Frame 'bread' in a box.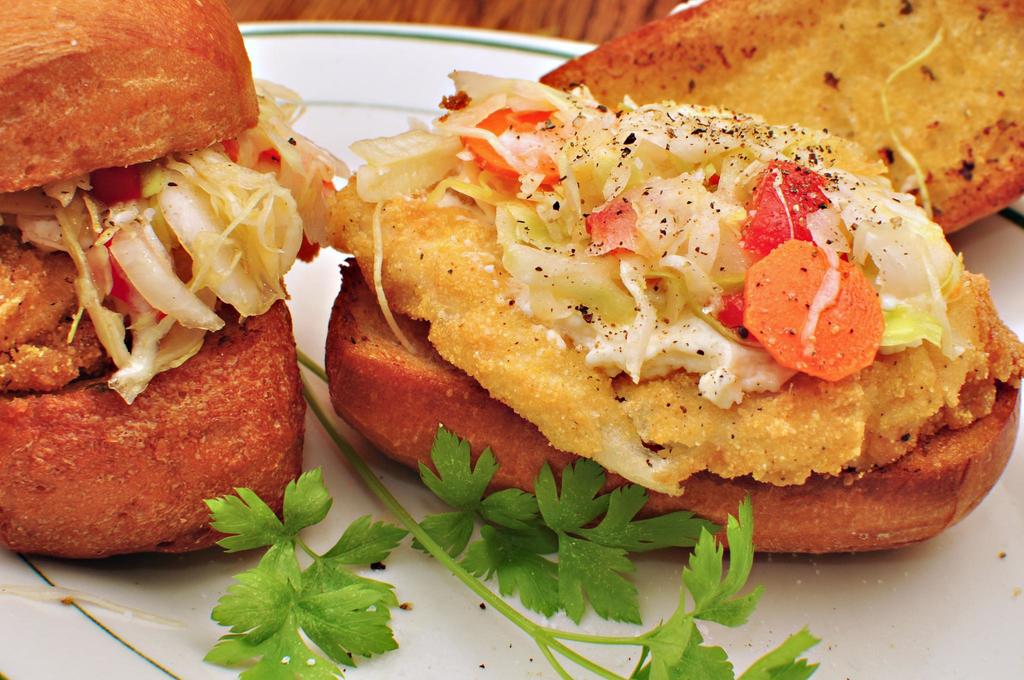
region(0, 302, 308, 563).
